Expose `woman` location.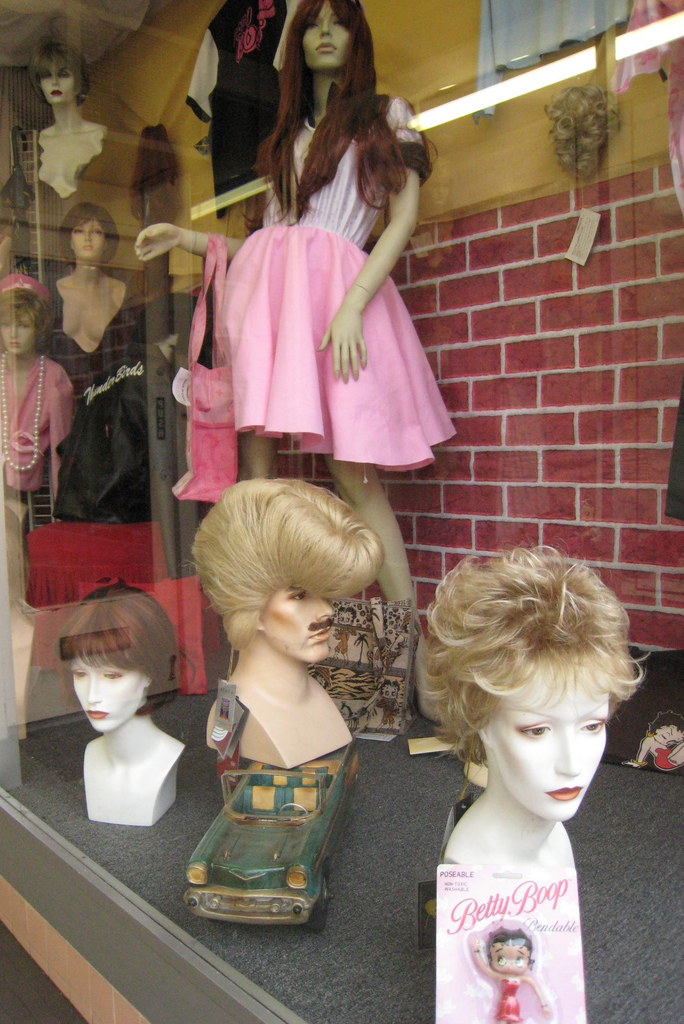
Exposed at select_region(49, 202, 152, 523).
